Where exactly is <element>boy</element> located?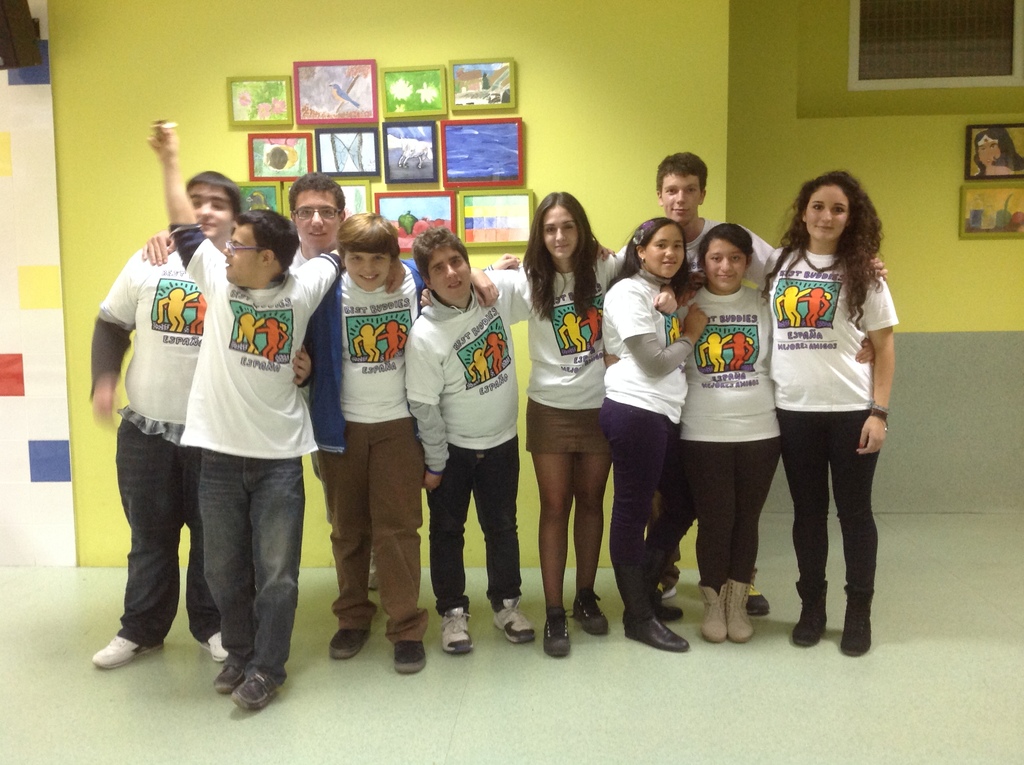
Its bounding box is (314,213,500,676).
